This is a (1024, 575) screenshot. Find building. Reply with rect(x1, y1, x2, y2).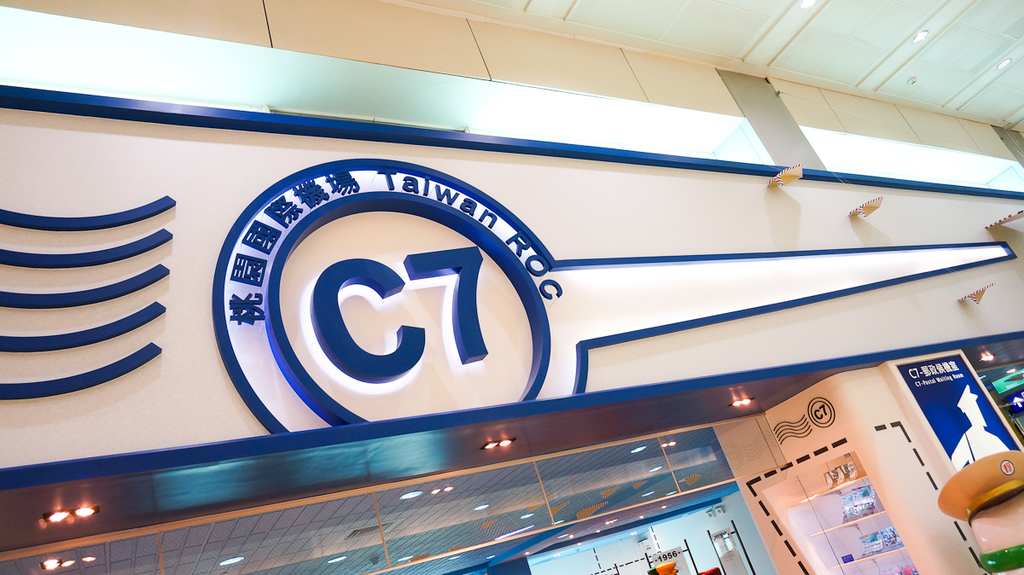
rect(0, 0, 1023, 574).
